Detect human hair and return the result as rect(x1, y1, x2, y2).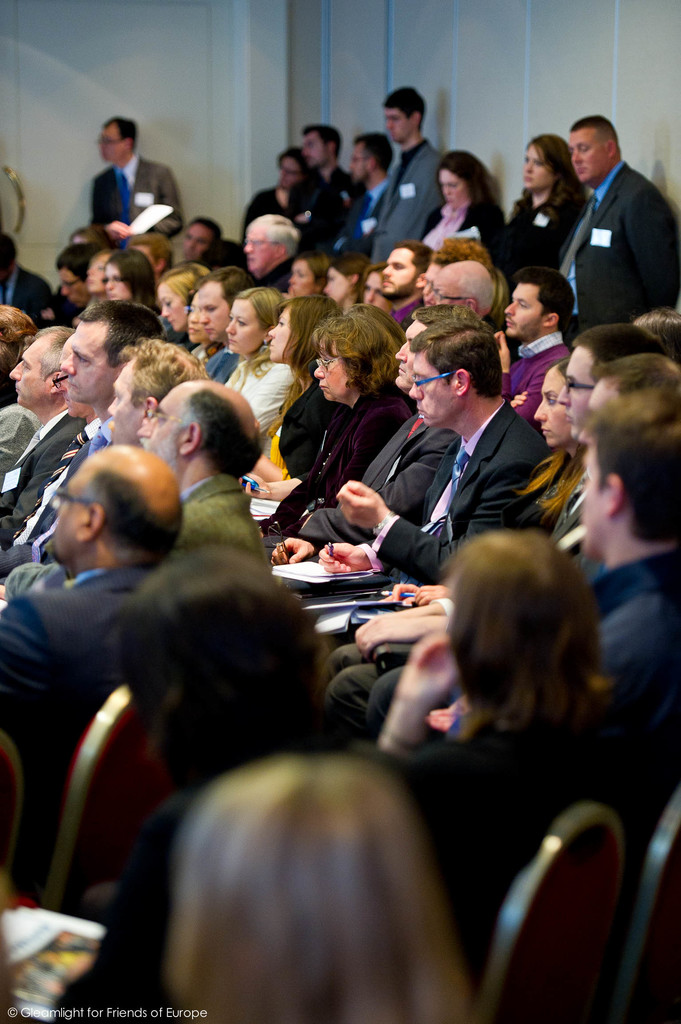
rect(296, 248, 335, 289).
